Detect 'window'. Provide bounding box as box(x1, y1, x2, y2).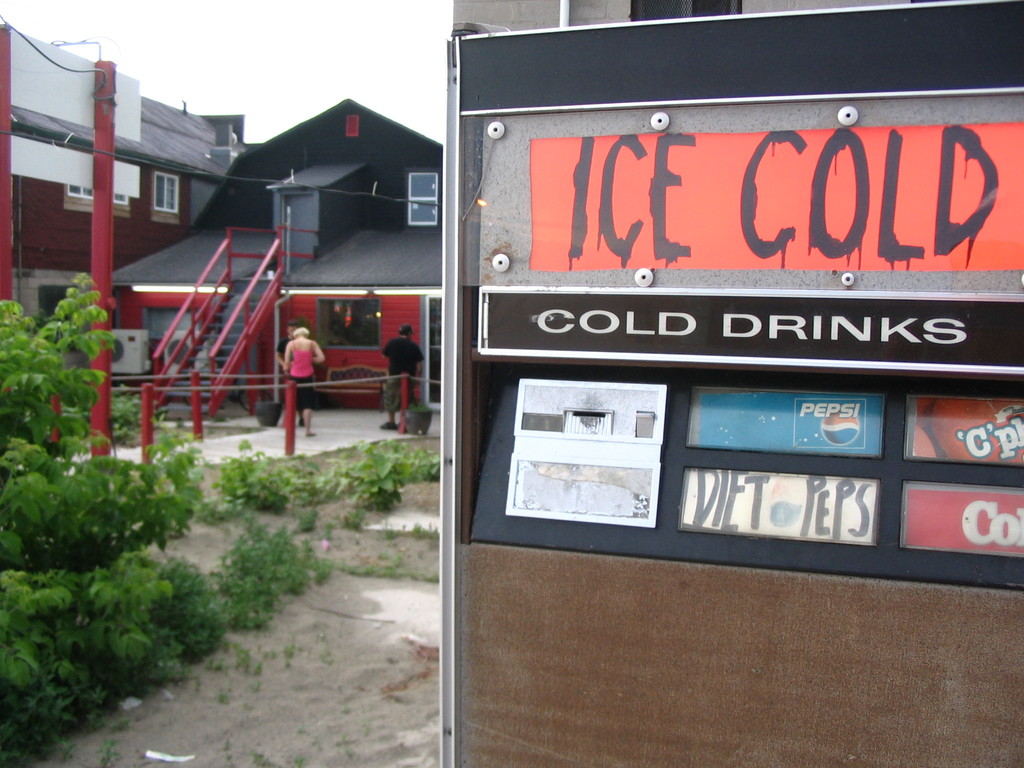
box(408, 166, 440, 226).
